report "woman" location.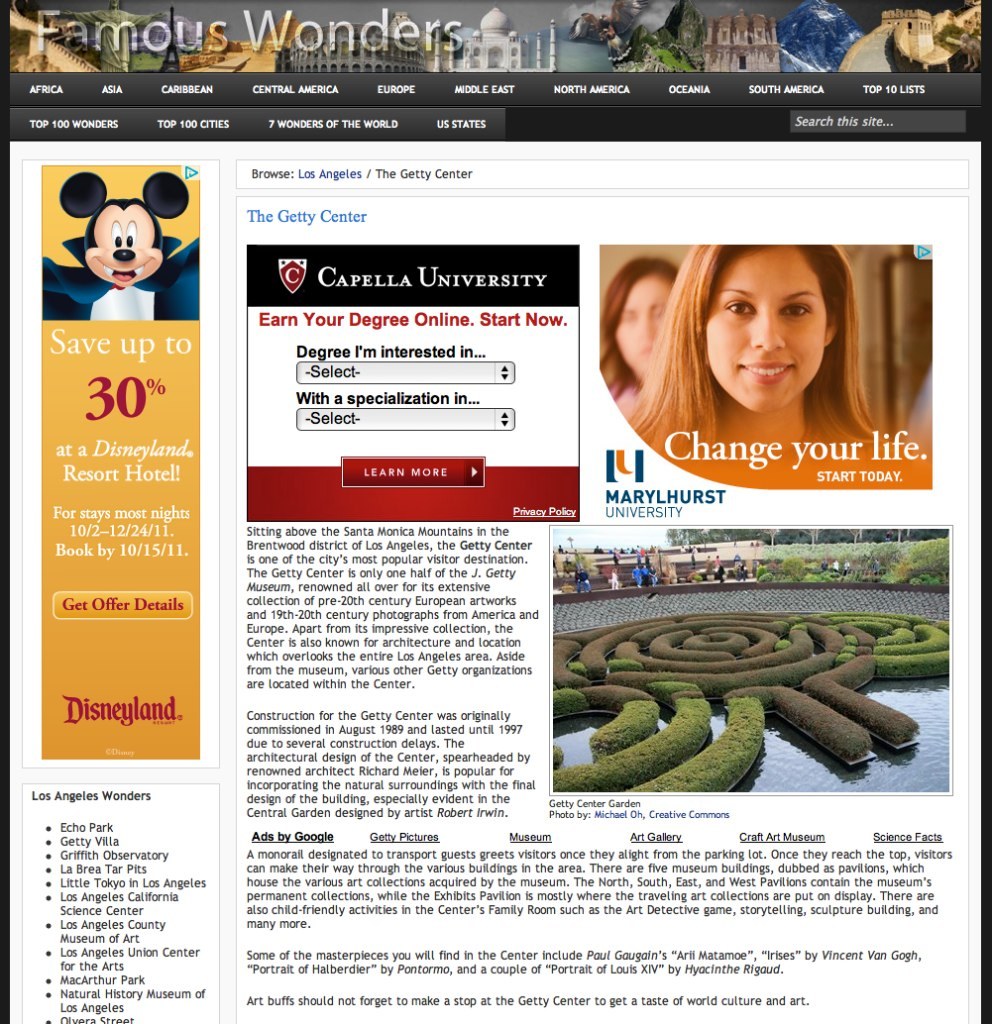
Report: region(593, 256, 680, 417).
